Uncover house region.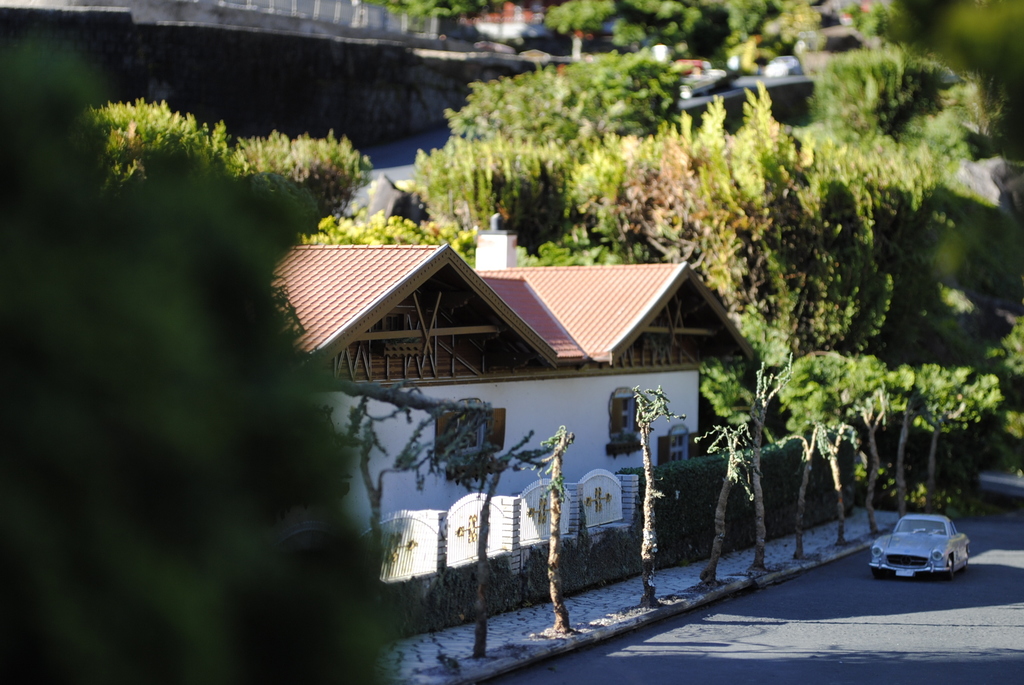
Uncovered: [278,218,764,517].
